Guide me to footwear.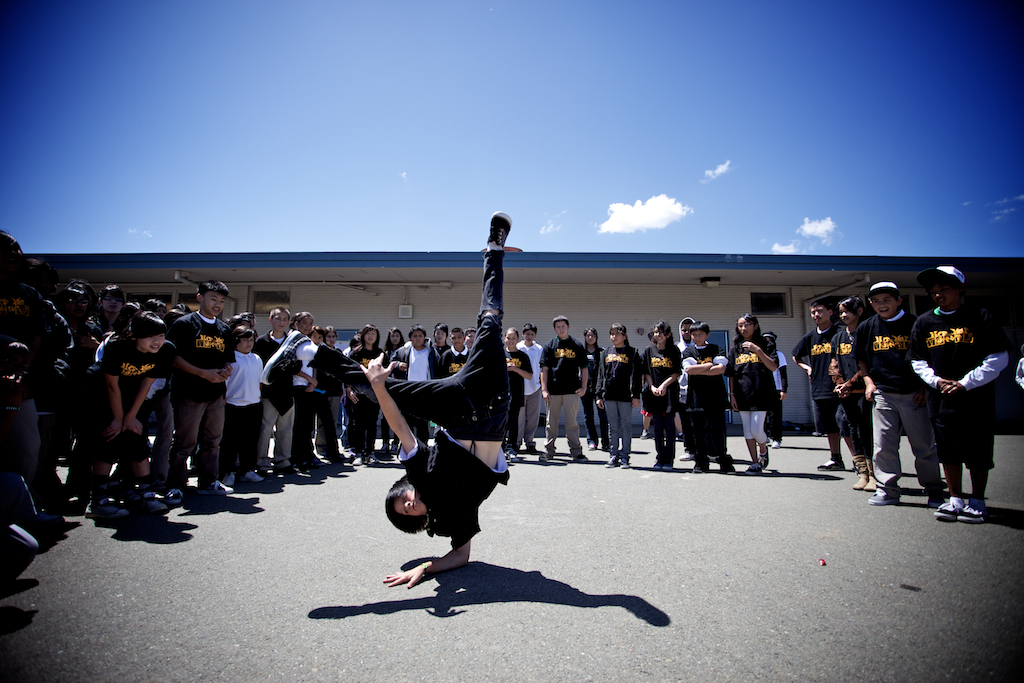
Guidance: crop(361, 453, 378, 463).
